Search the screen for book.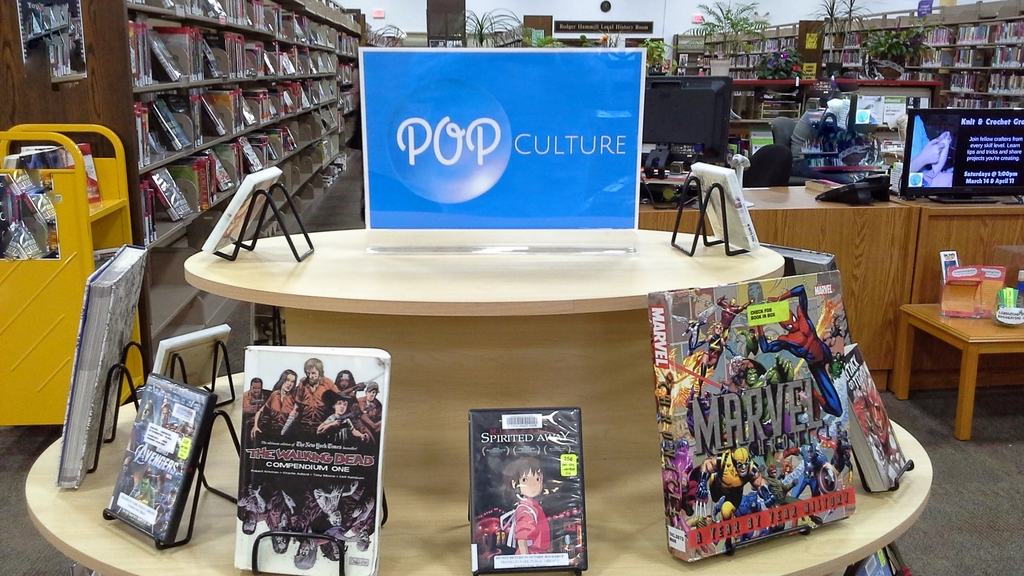
Found at {"x1": 845, "y1": 547, "x2": 892, "y2": 575}.
